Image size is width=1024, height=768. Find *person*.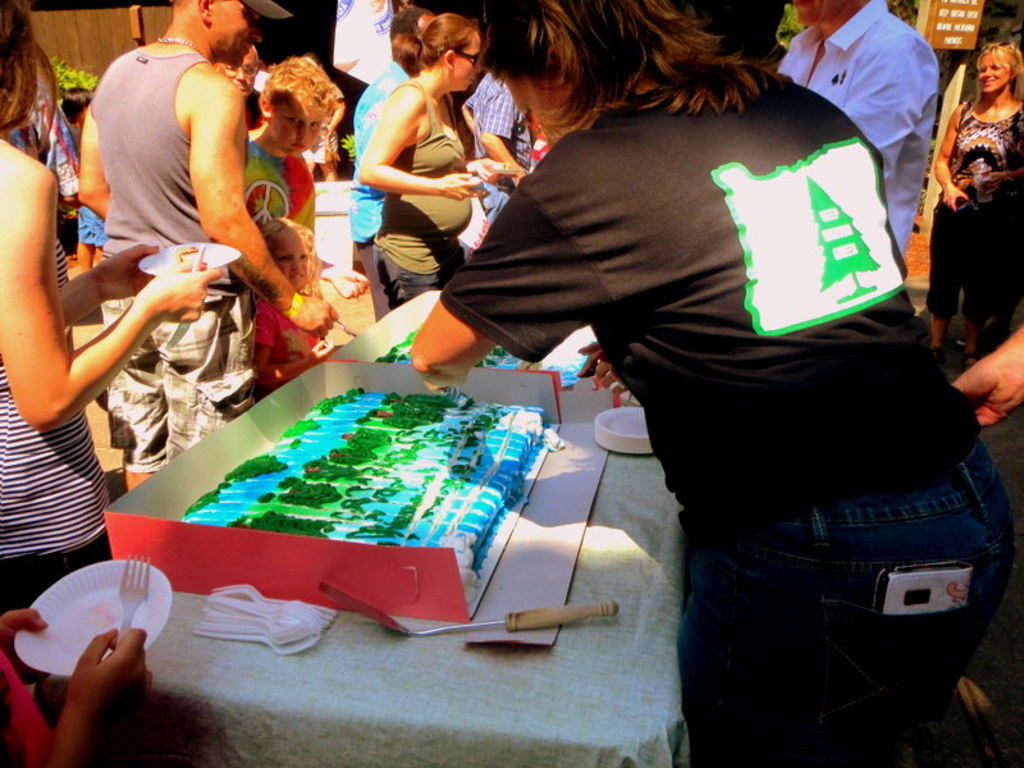
crop(954, 326, 1023, 431).
